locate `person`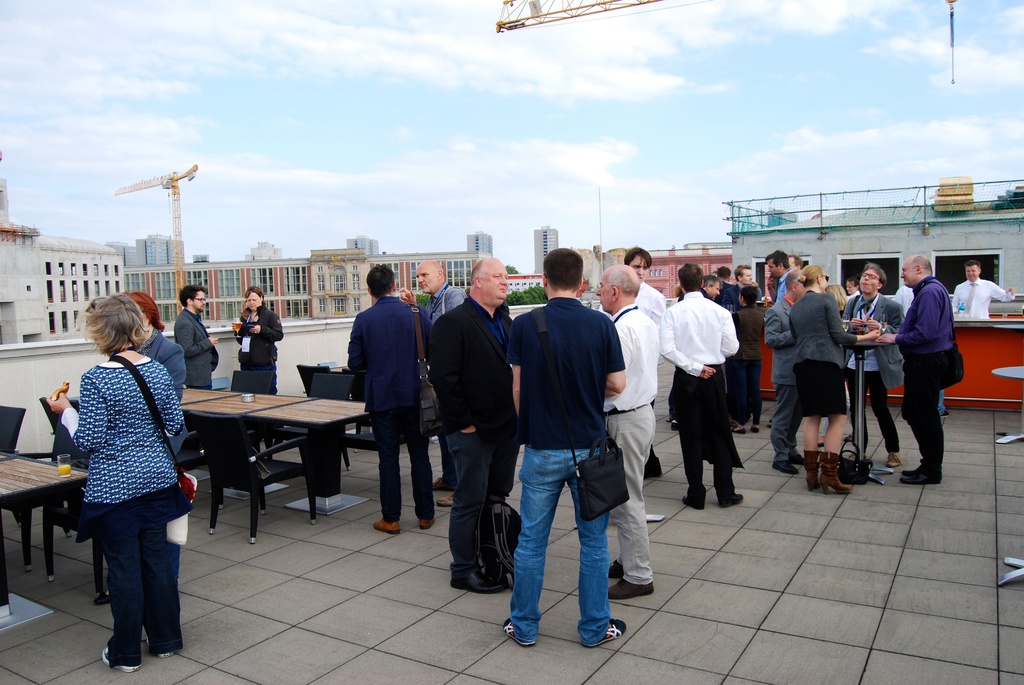
left=133, top=288, right=184, bottom=393
